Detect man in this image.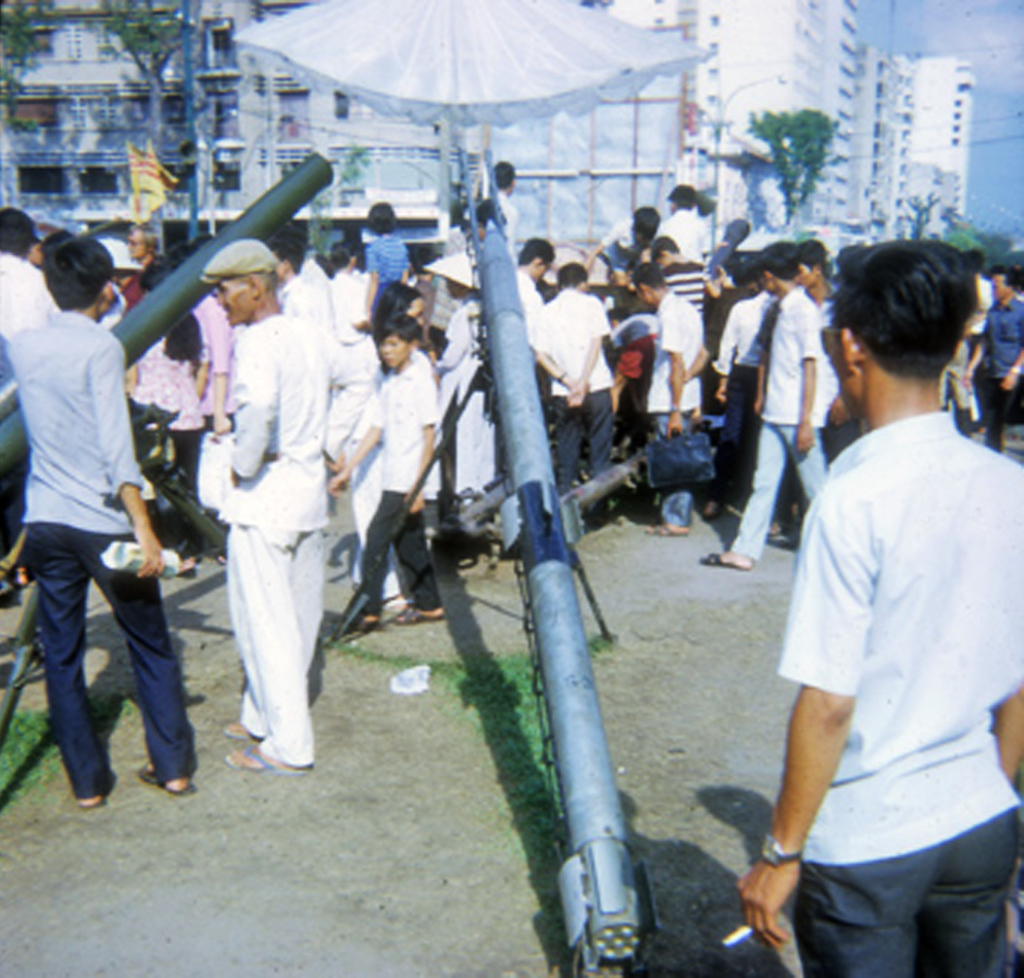
Detection: [729, 214, 1017, 964].
